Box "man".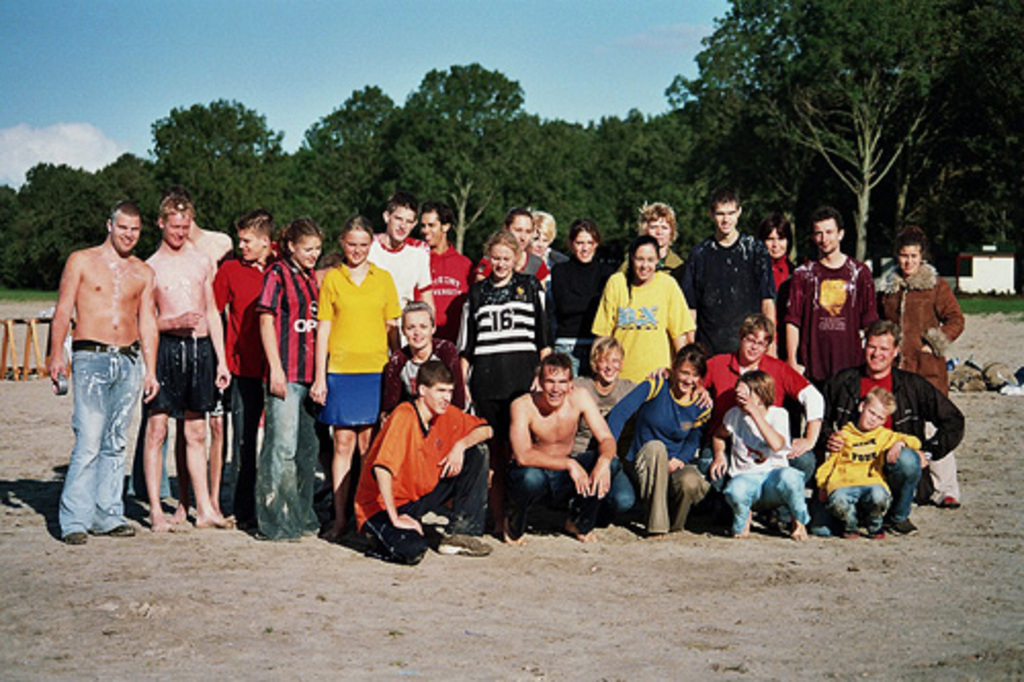
<box>657,193,772,369</box>.
